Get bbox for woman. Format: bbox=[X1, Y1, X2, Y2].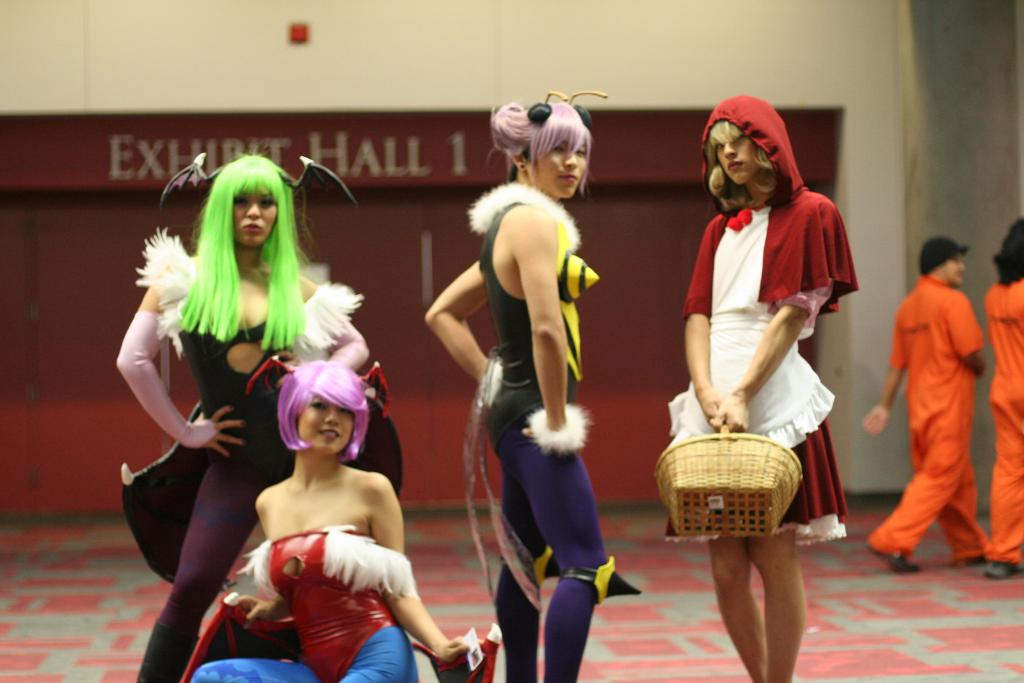
bbox=[184, 356, 497, 680].
